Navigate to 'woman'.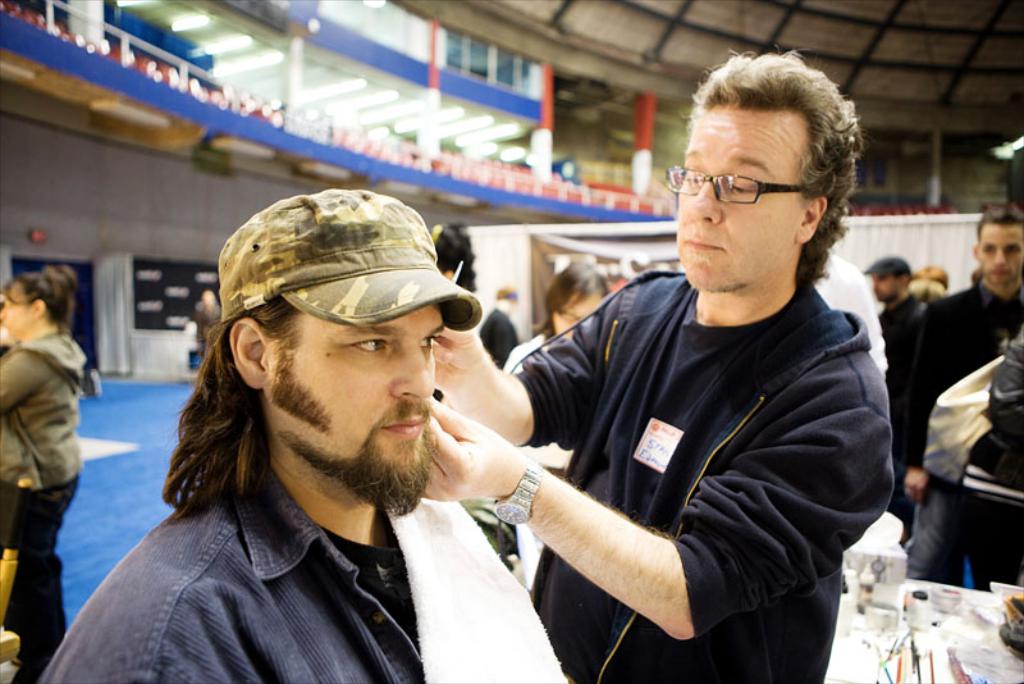
Navigation target: [left=0, top=255, right=92, bottom=674].
